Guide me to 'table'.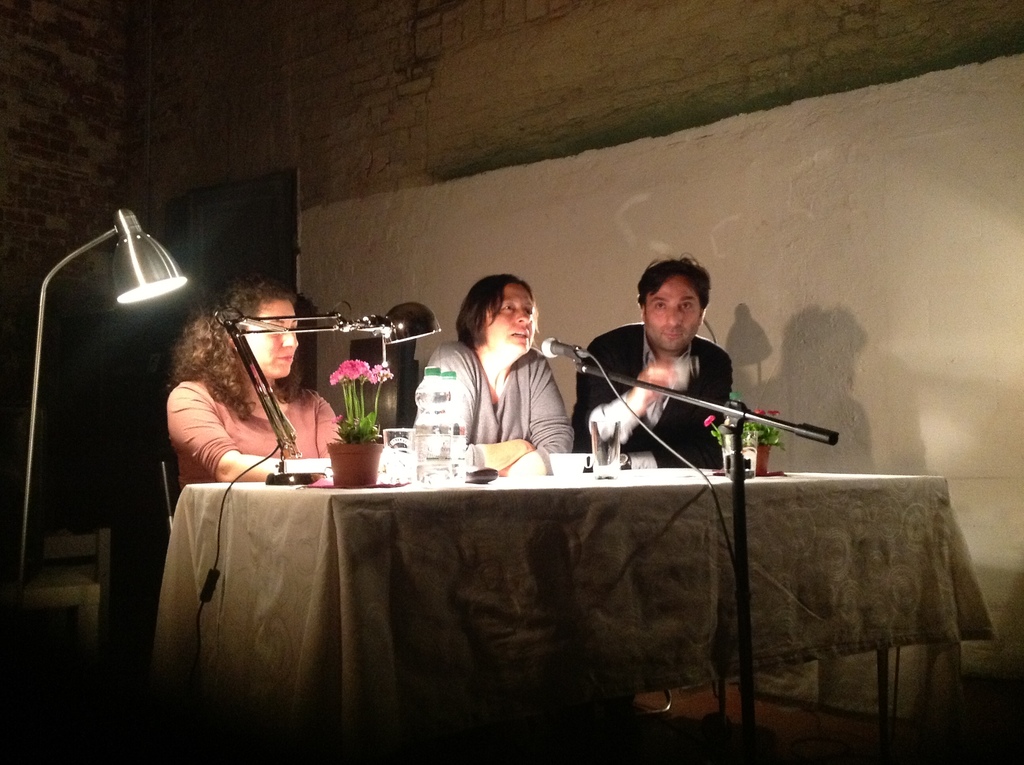
Guidance: 191 420 781 743.
